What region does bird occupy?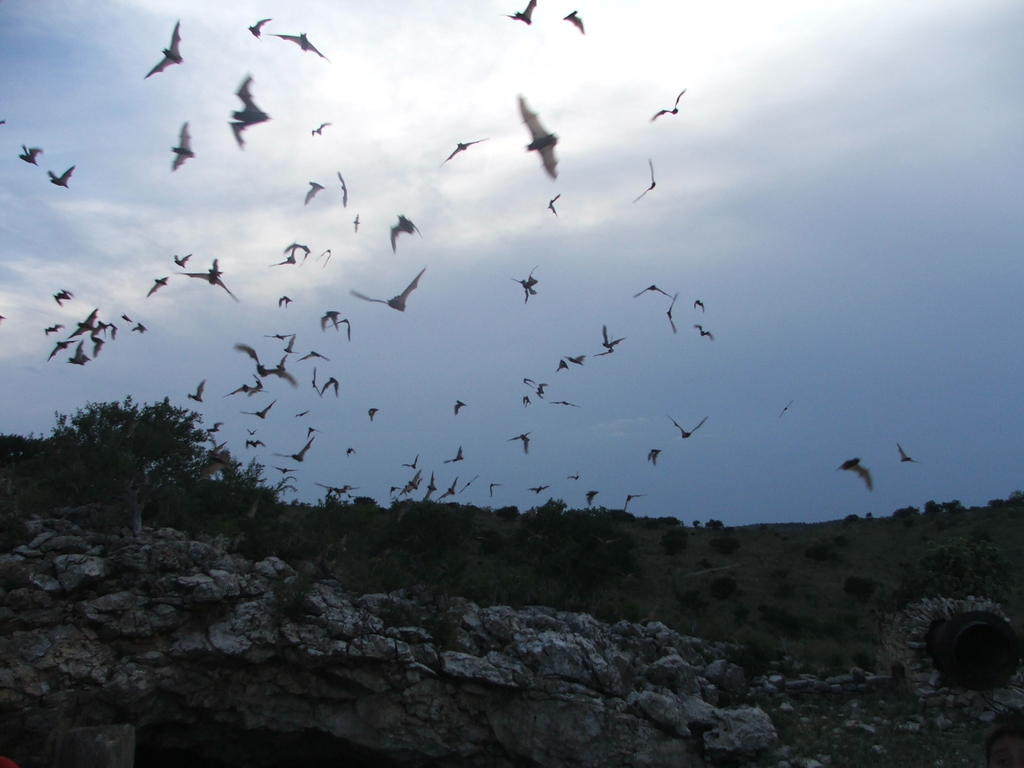
244 440 266 448.
